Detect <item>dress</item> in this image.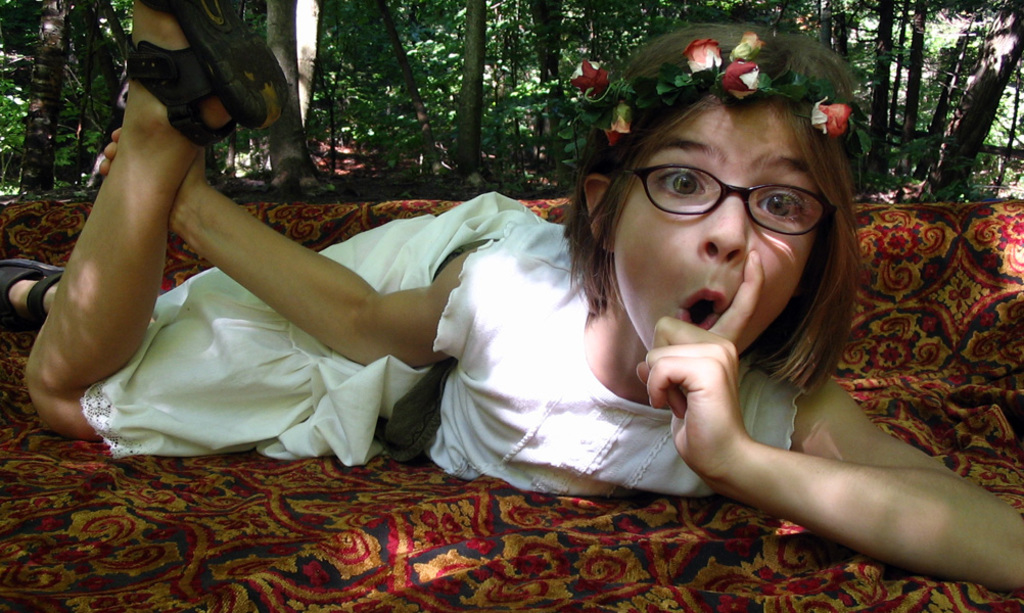
Detection: [77, 193, 806, 497].
